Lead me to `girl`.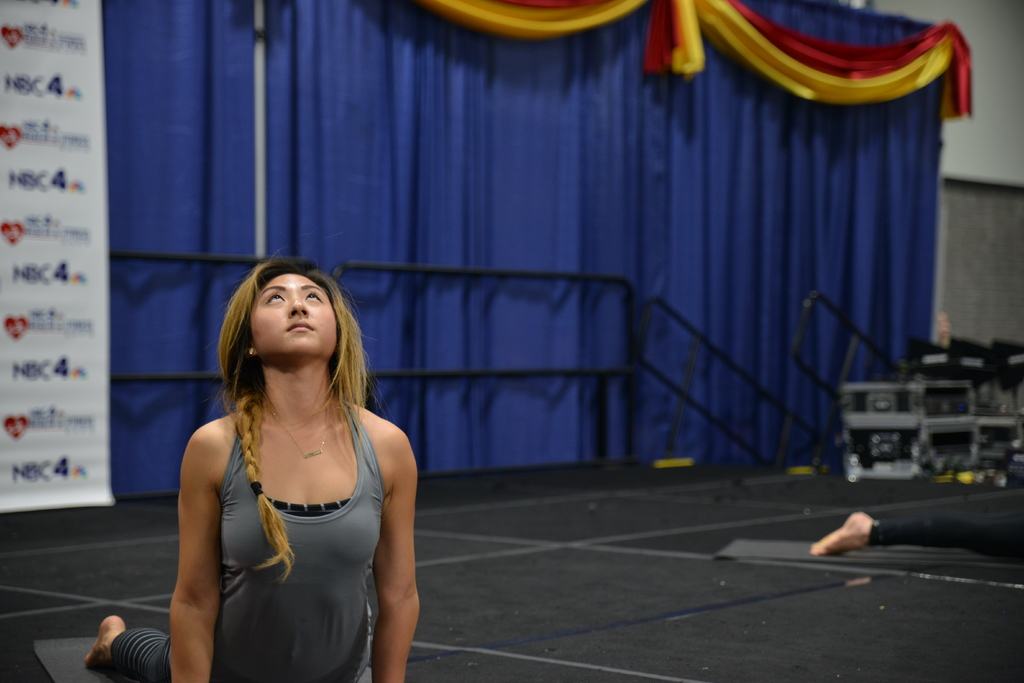
Lead to rect(81, 256, 418, 680).
